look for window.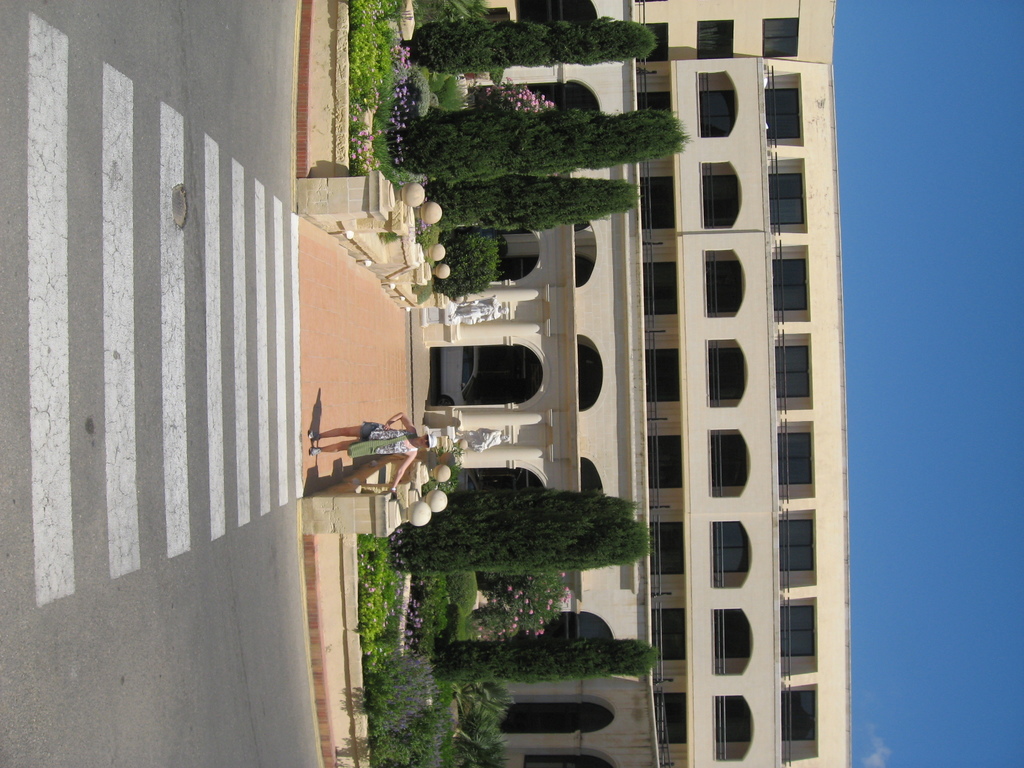
Found: x1=640 y1=177 x2=675 y2=230.
